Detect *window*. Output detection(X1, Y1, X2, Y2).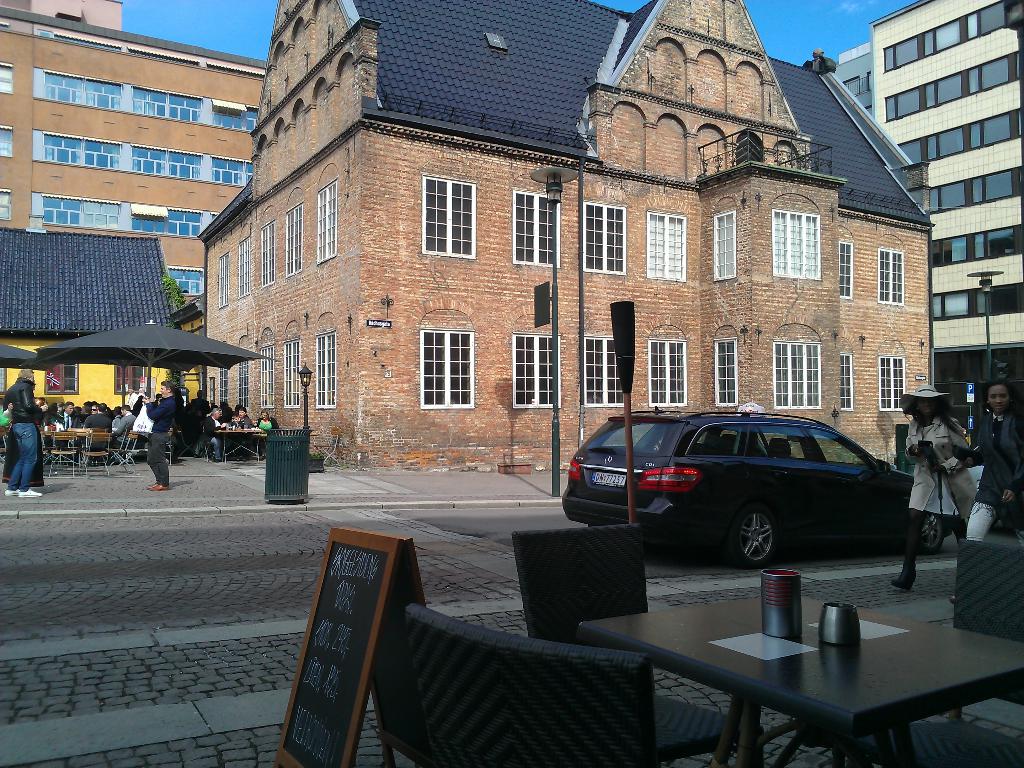
detection(217, 252, 229, 308).
